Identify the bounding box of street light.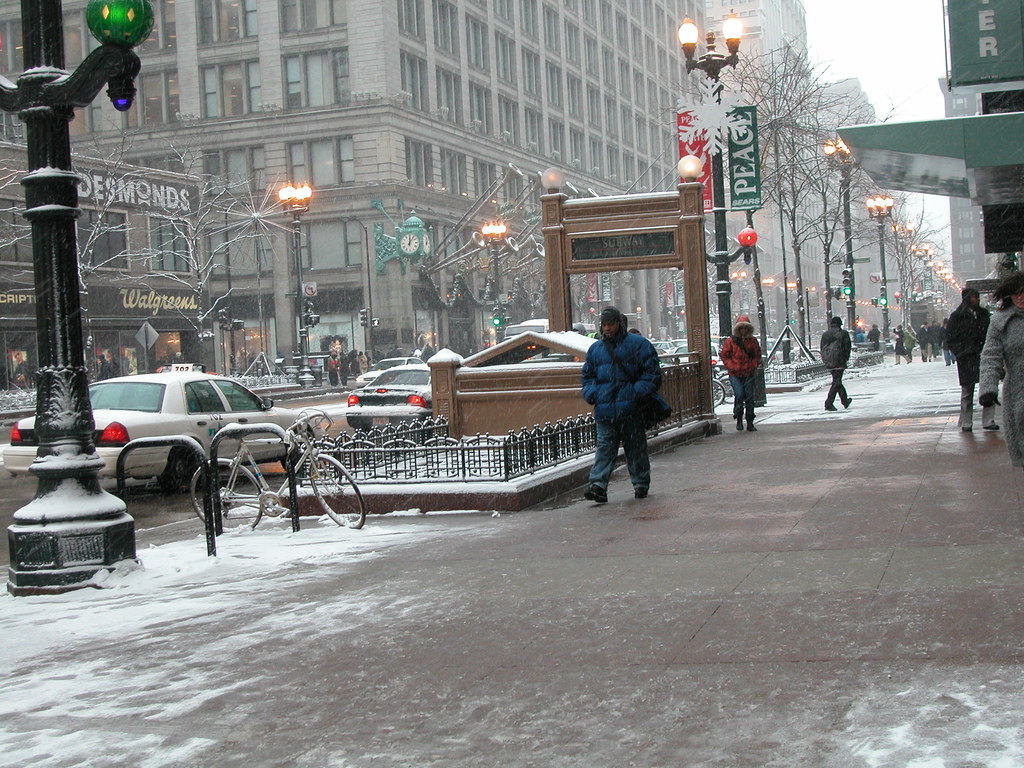
<box>479,216,510,342</box>.
